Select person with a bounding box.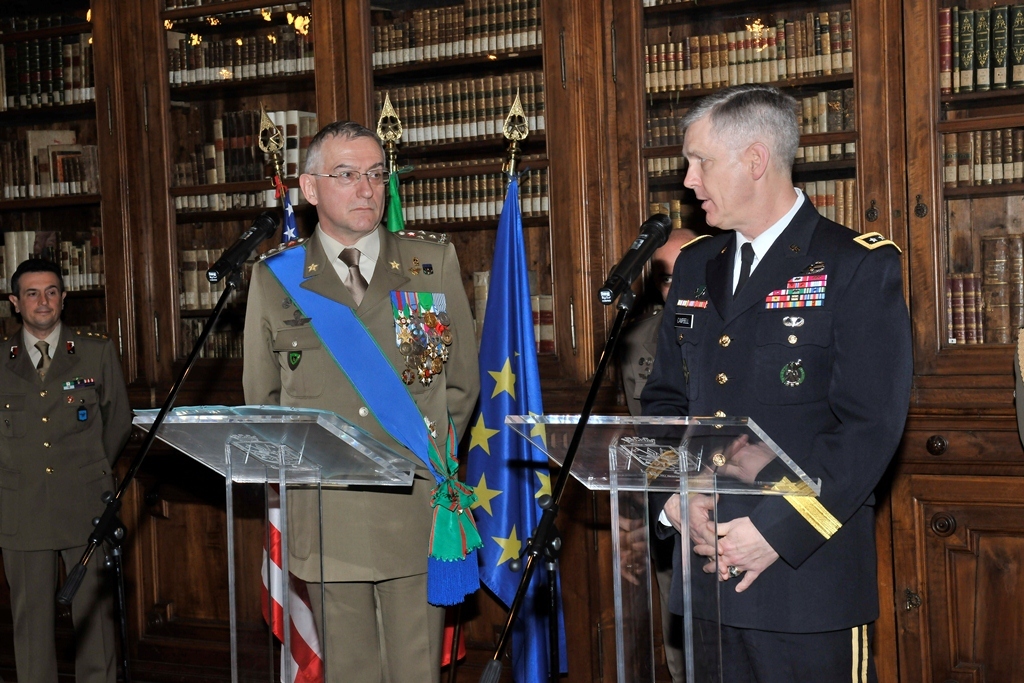
left=596, top=86, right=896, bottom=666.
